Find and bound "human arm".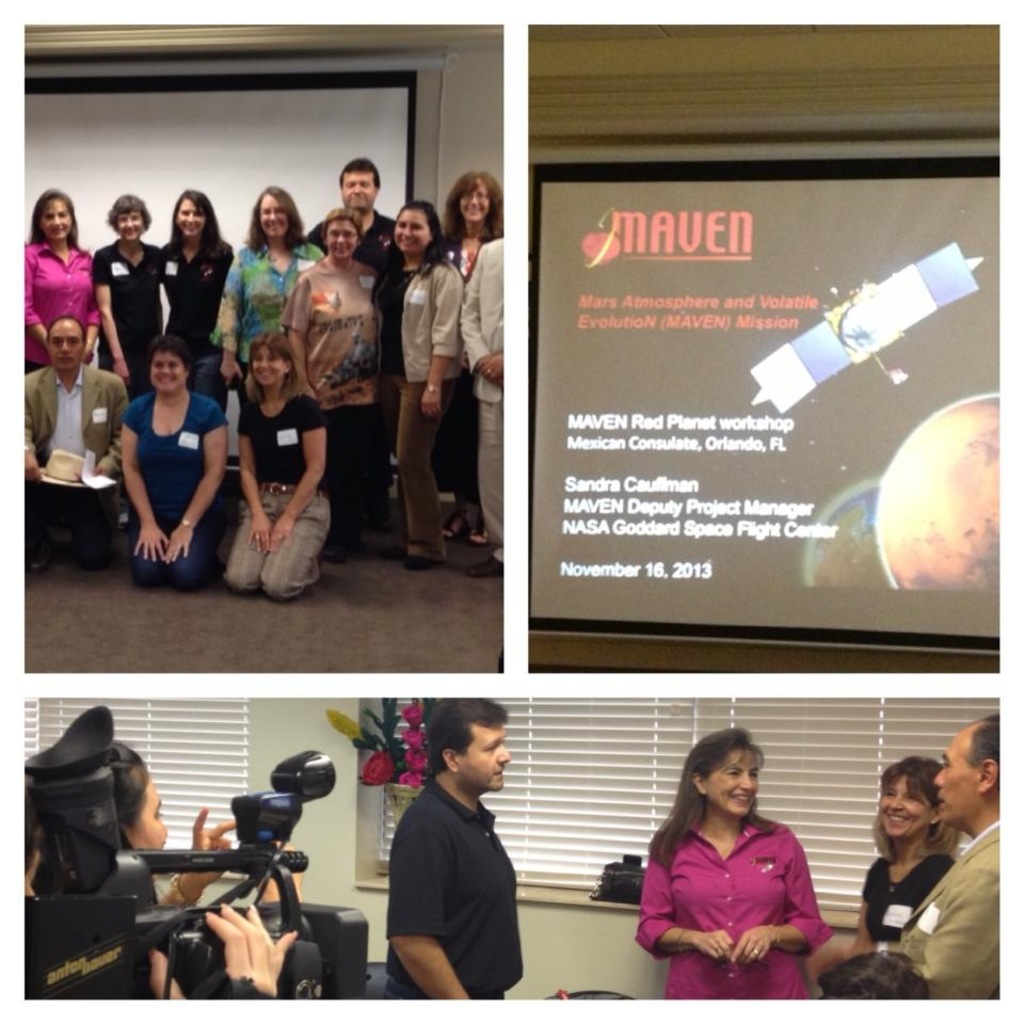
Bound: x1=270 y1=399 x2=326 y2=545.
